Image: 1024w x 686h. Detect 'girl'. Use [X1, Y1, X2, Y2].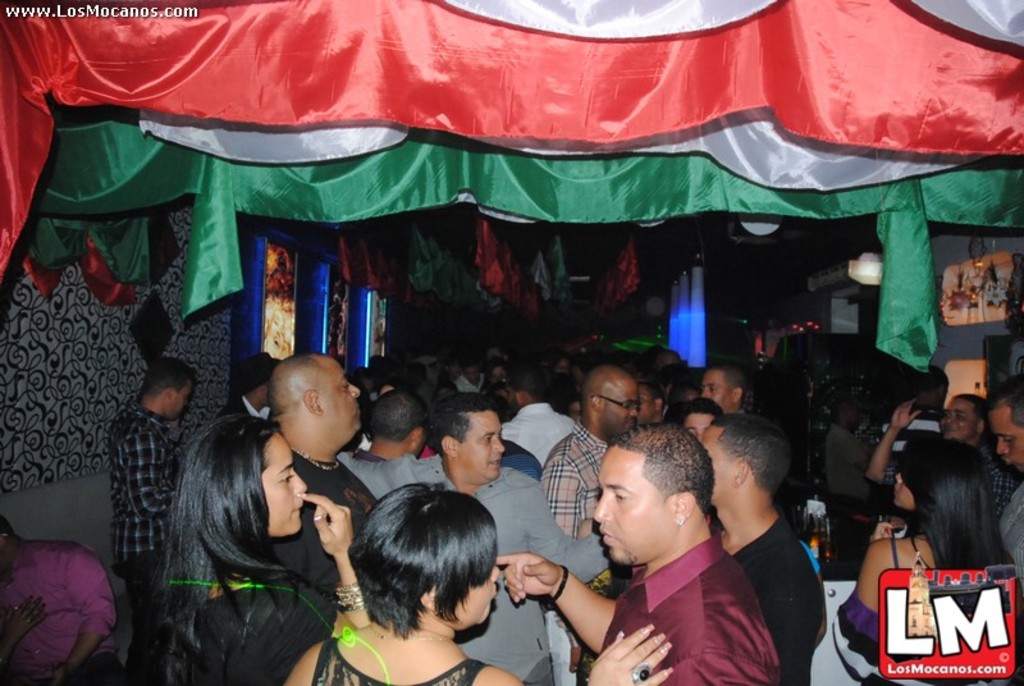
[810, 438, 1014, 685].
